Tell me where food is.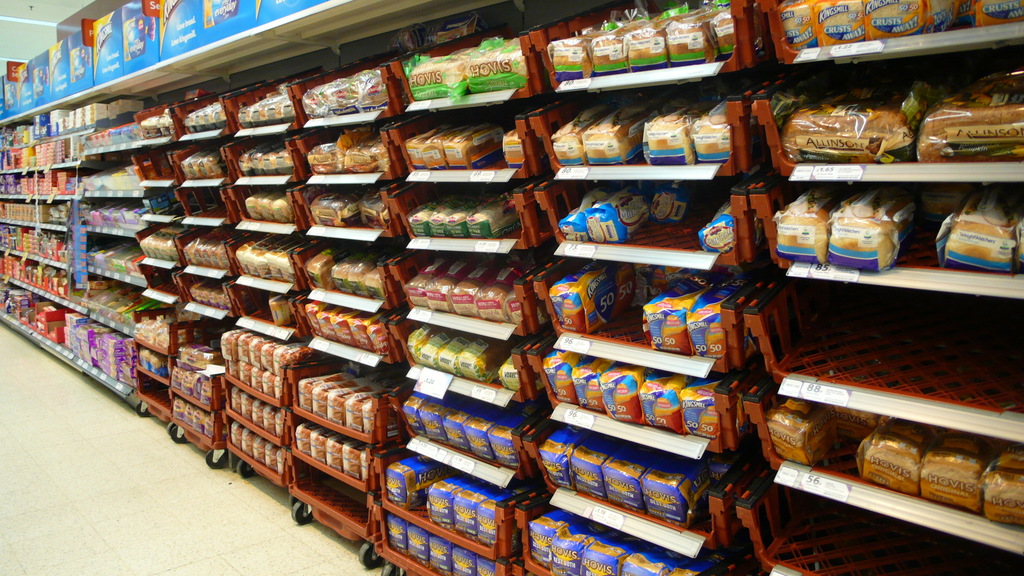
food is at 571,355,612,412.
